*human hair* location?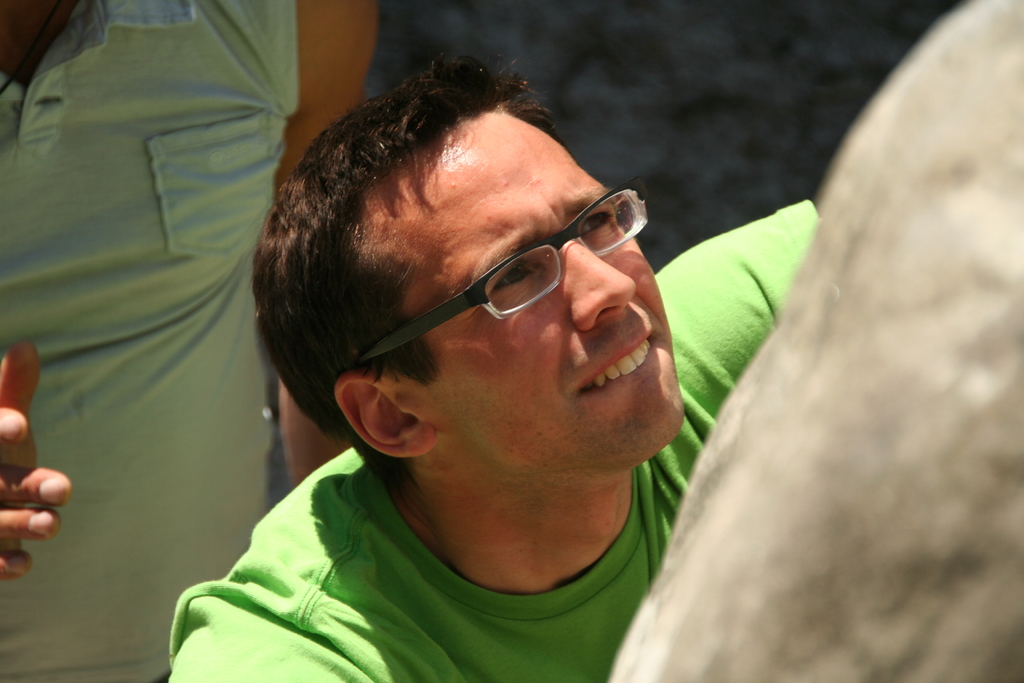
[255,53,563,502]
